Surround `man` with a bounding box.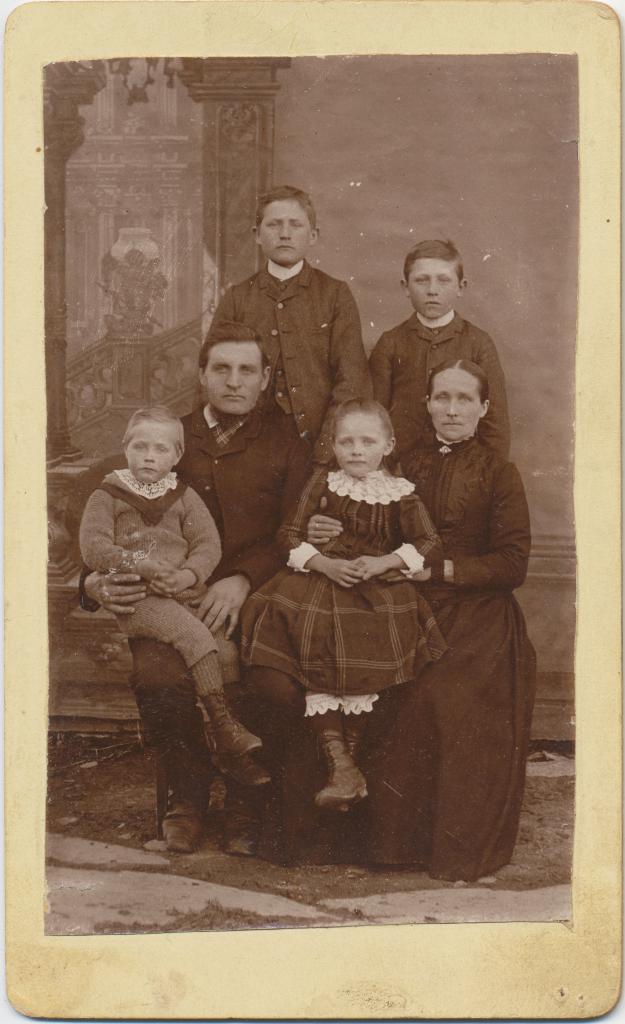
[79,330,308,859].
